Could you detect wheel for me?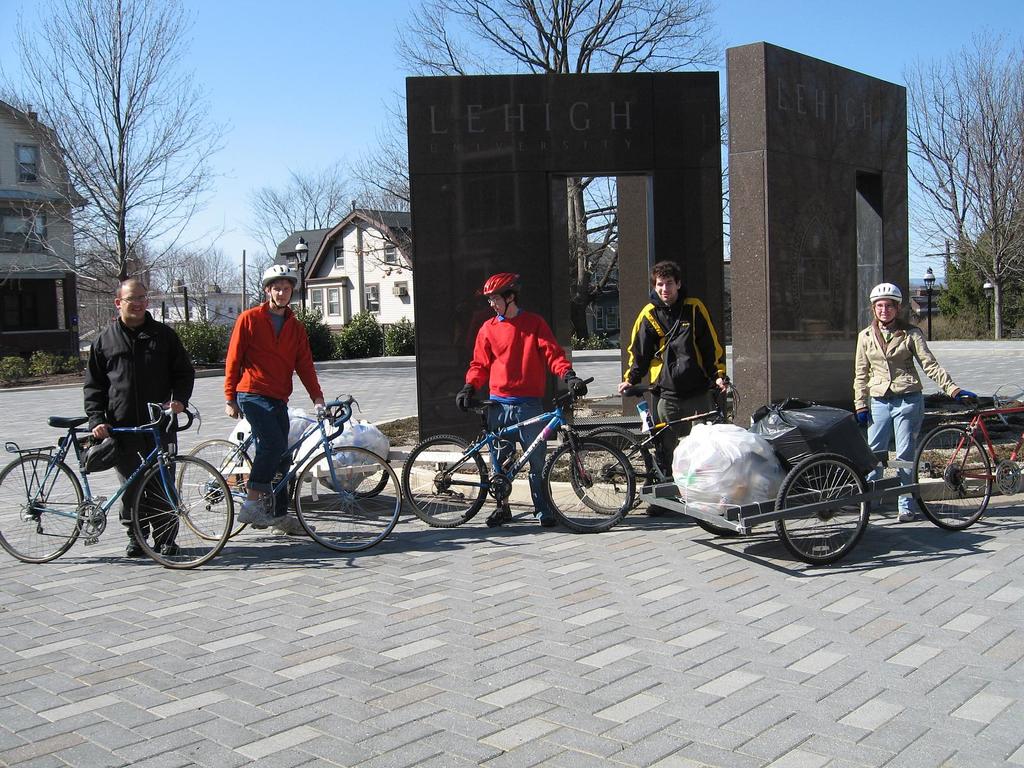
Detection result: detection(773, 452, 870, 563).
